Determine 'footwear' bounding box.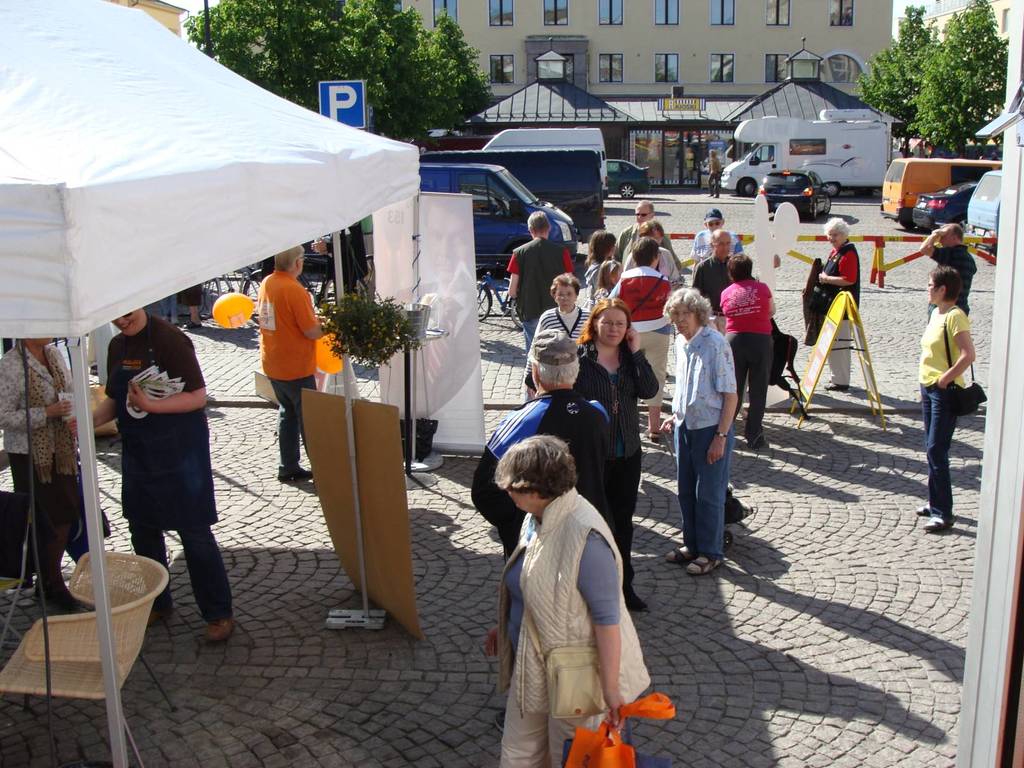
Determined: left=172, top=318, right=180, bottom=327.
